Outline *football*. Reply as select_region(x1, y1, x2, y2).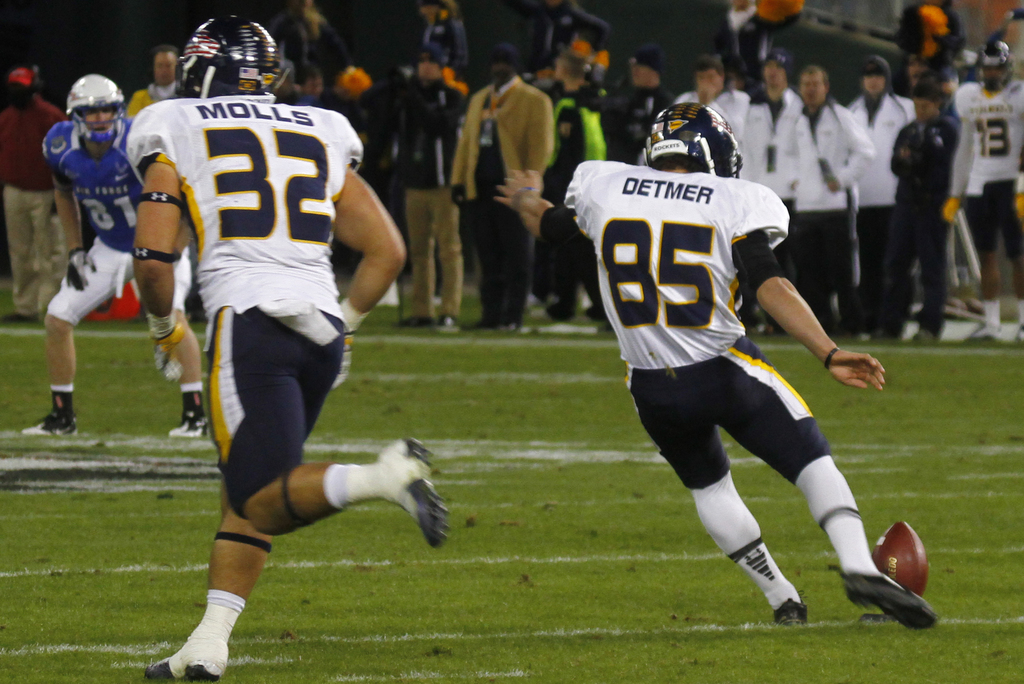
select_region(868, 522, 934, 601).
